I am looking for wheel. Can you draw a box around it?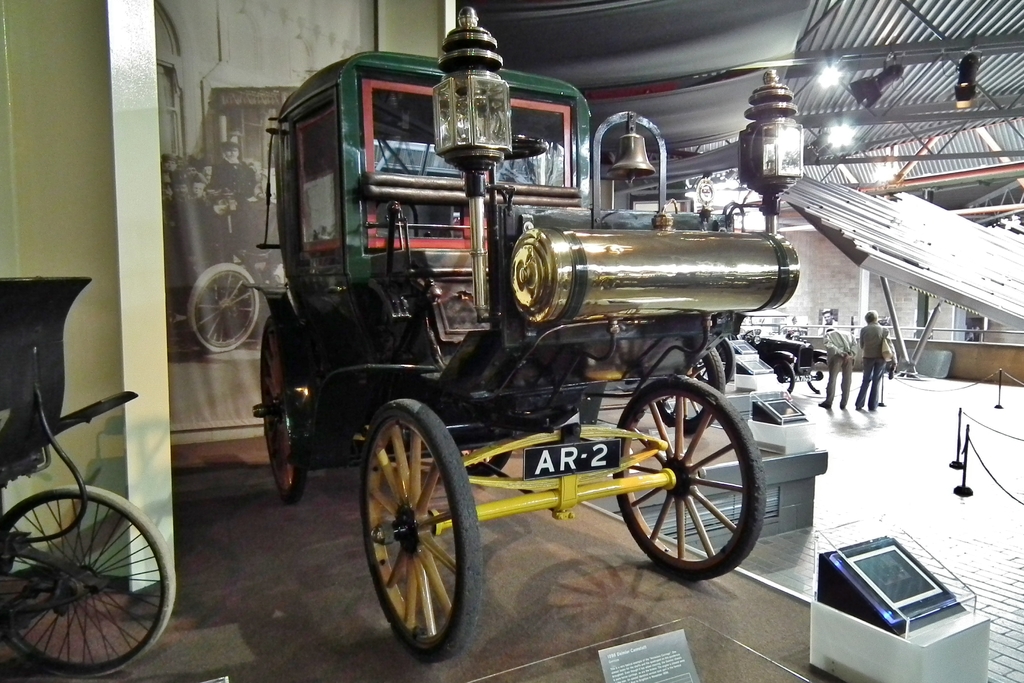
Sure, the bounding box is (x1=613, y1=375, x2=767, y2=582).
